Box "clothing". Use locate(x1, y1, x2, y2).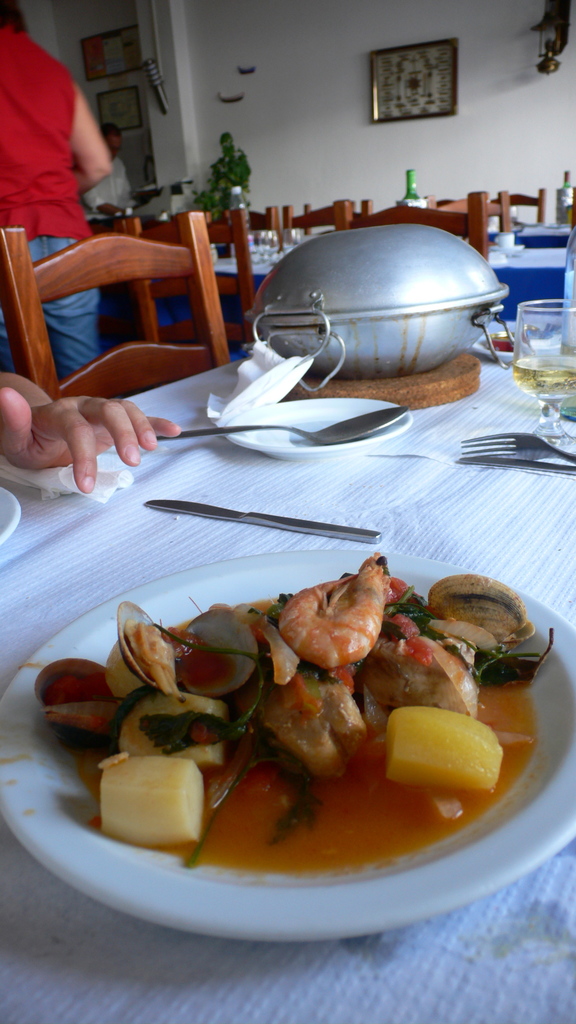
locate(0, 22, 109, 373).
